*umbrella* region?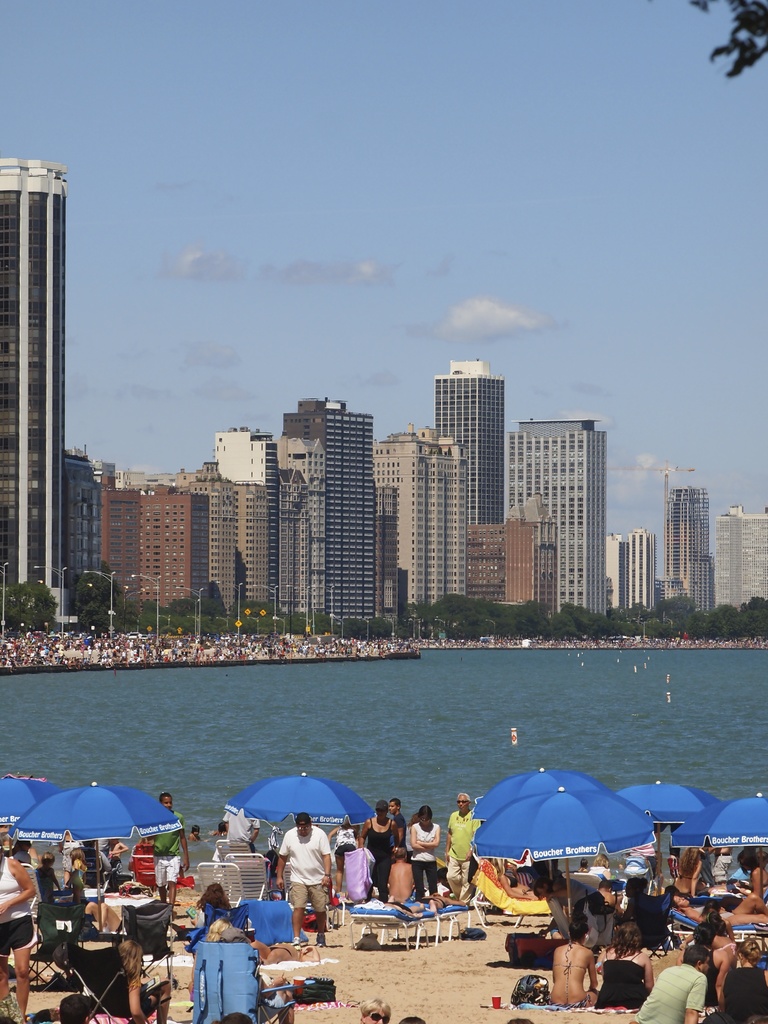
bbox(230, 771, 372, 827)
